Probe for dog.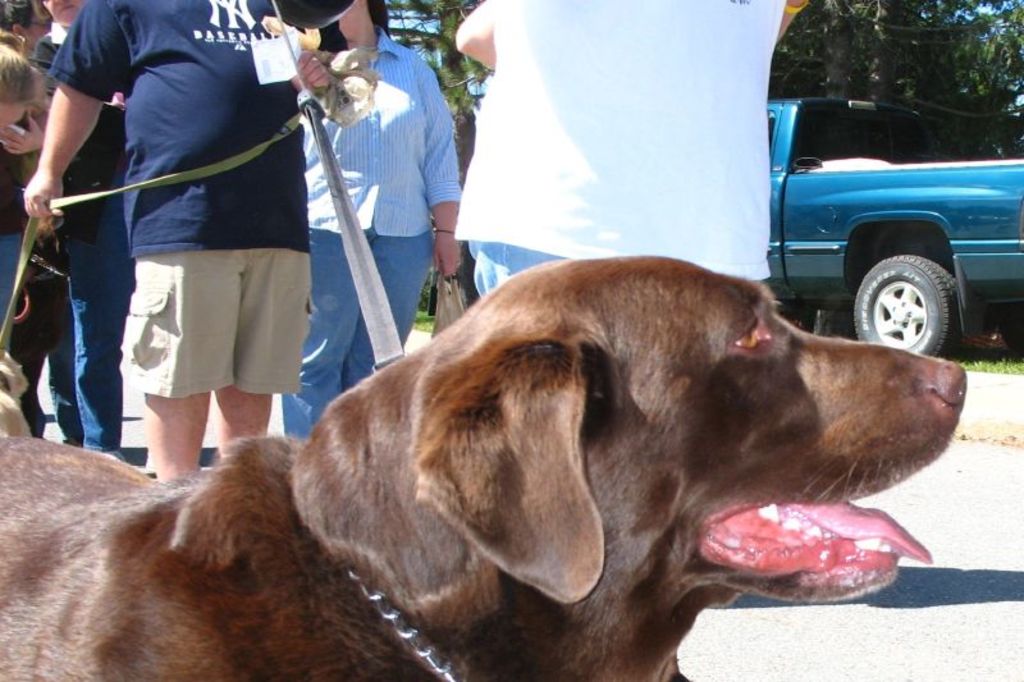
Probe result: select_region(0, 255, 969, 681).
